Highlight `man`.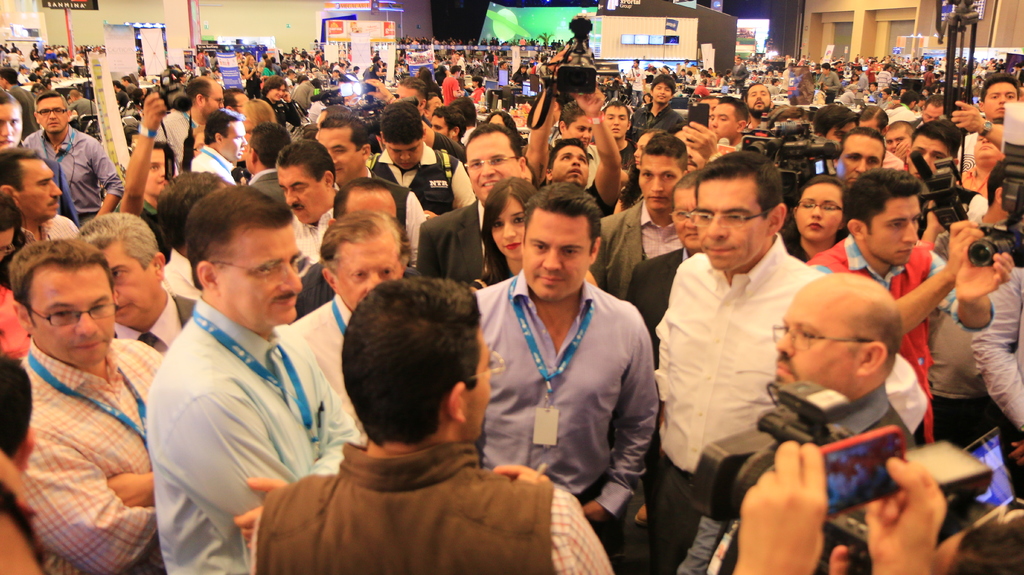
Highlighted region: Rect(669, 275, 924, 574).
